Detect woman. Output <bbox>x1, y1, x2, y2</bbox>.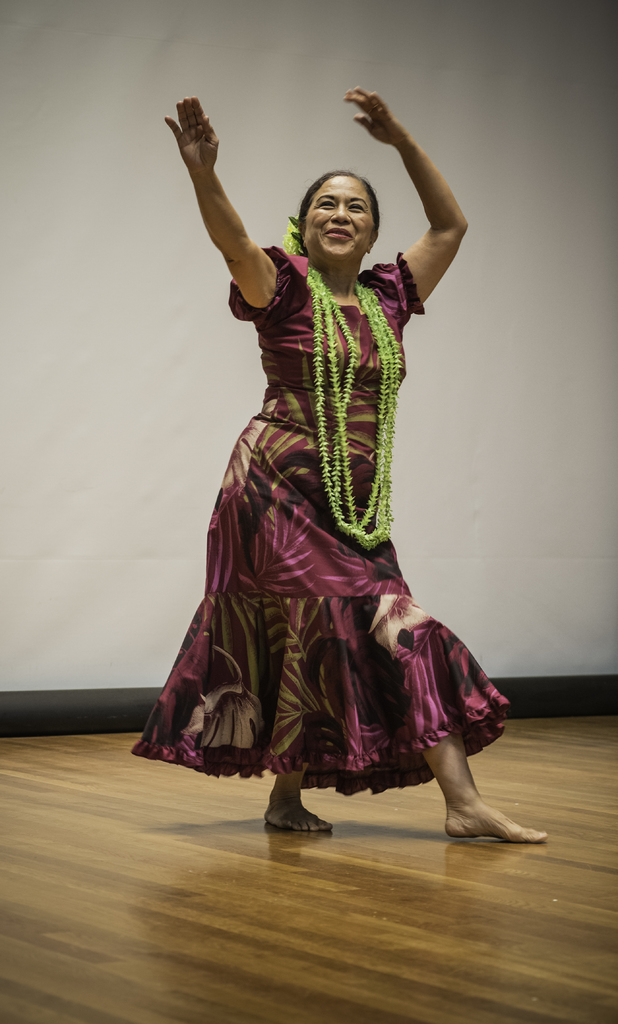
<bbox>119, 99, 516, 835</bbox>.
